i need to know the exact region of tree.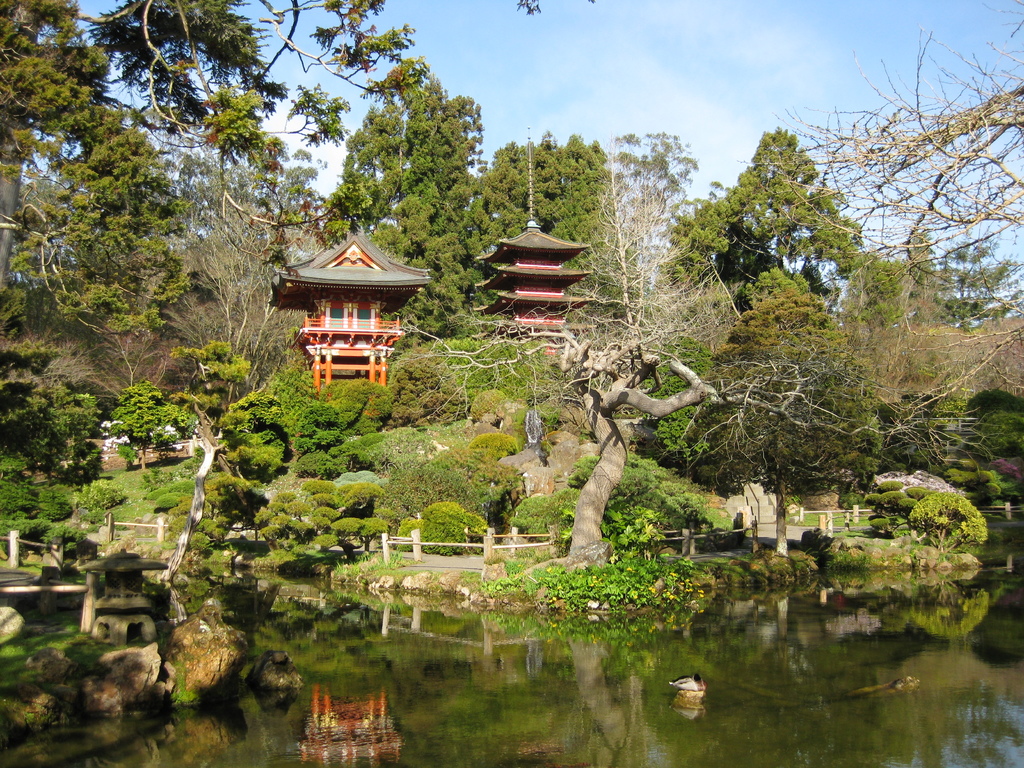
Region: locate(625, 335, 890, 560).
